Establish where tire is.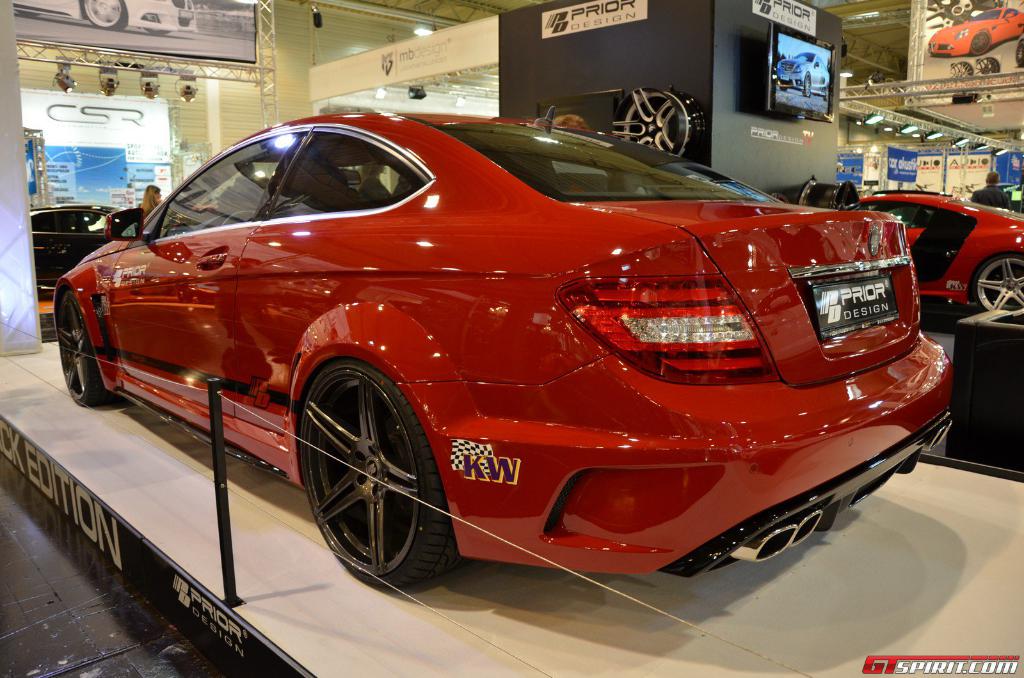
Established at x1=973 y1=253 x2=1023 y2=316.
